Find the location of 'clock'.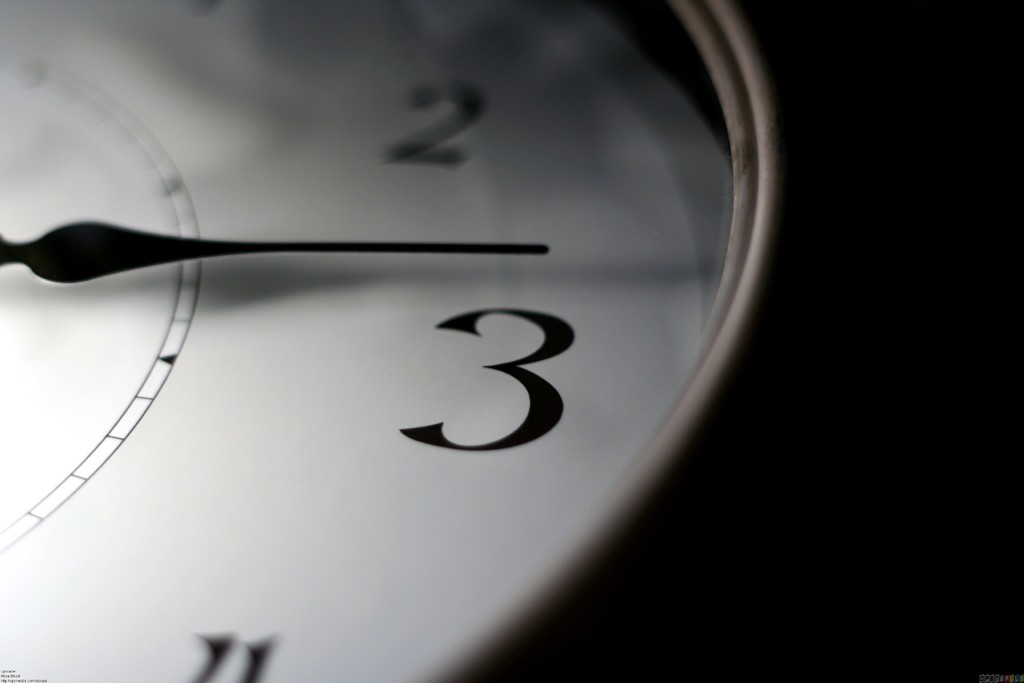
Location: (0,0,840,682).
